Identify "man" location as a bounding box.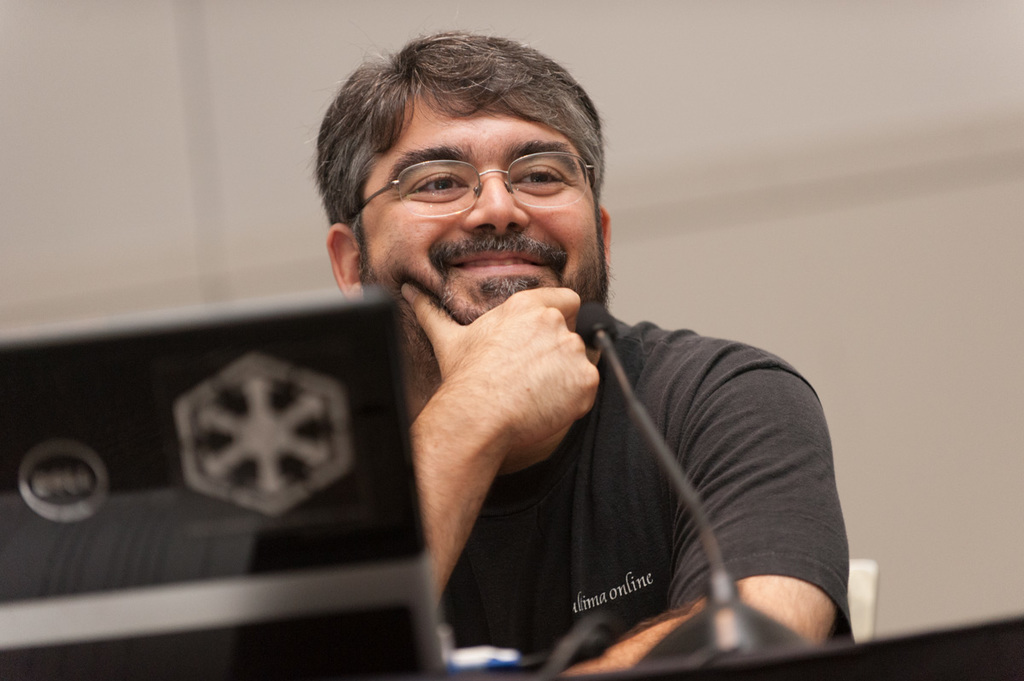
l=241, t=57, r=854, b=662.
